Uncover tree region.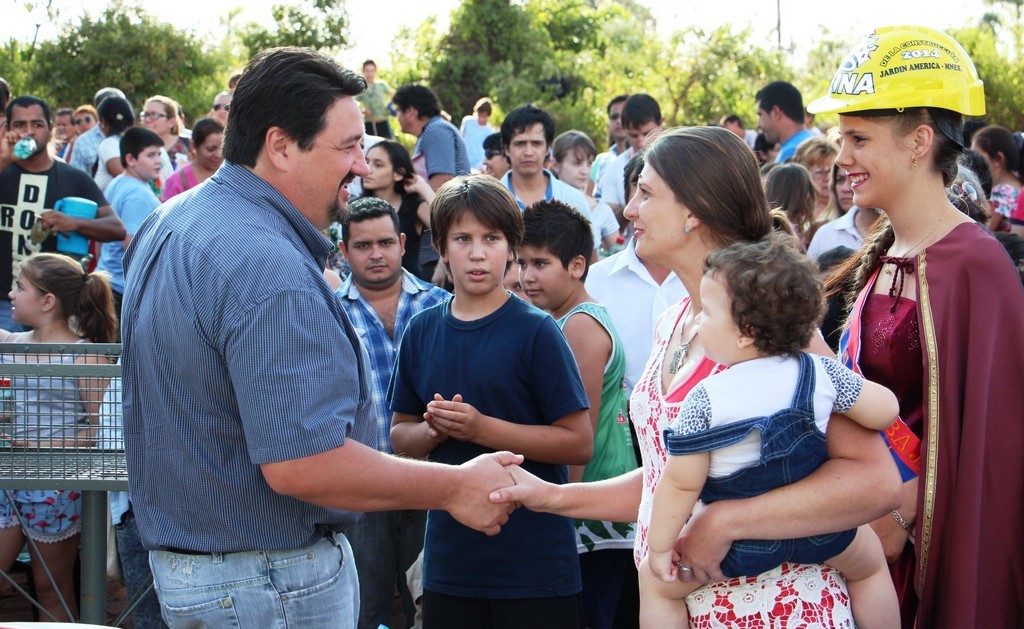
Uncovered: left=669, top=18, right=774, bottom=121.
